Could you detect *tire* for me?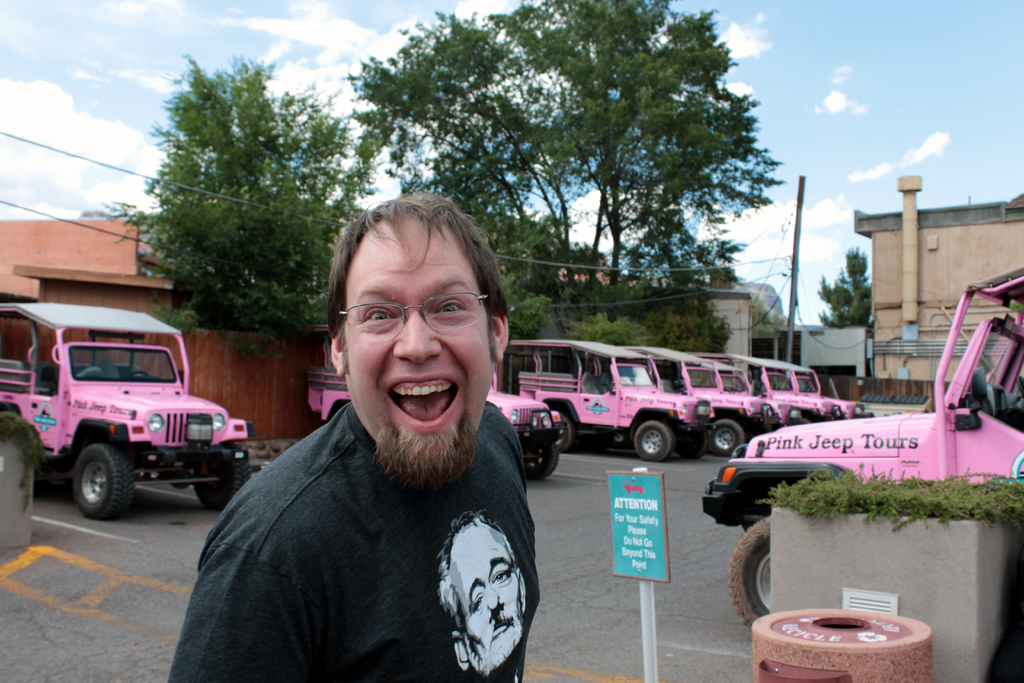
Detection result: <region>732, 518, 772, 626</region>.
